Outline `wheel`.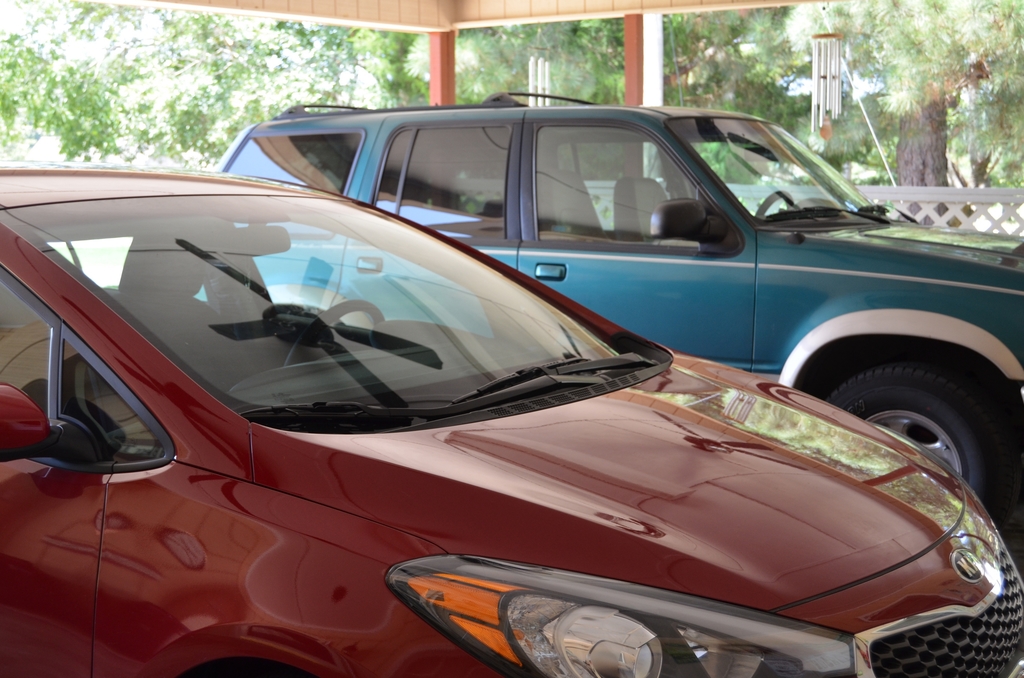
Outline: locate(267, 295, 388, 369).
